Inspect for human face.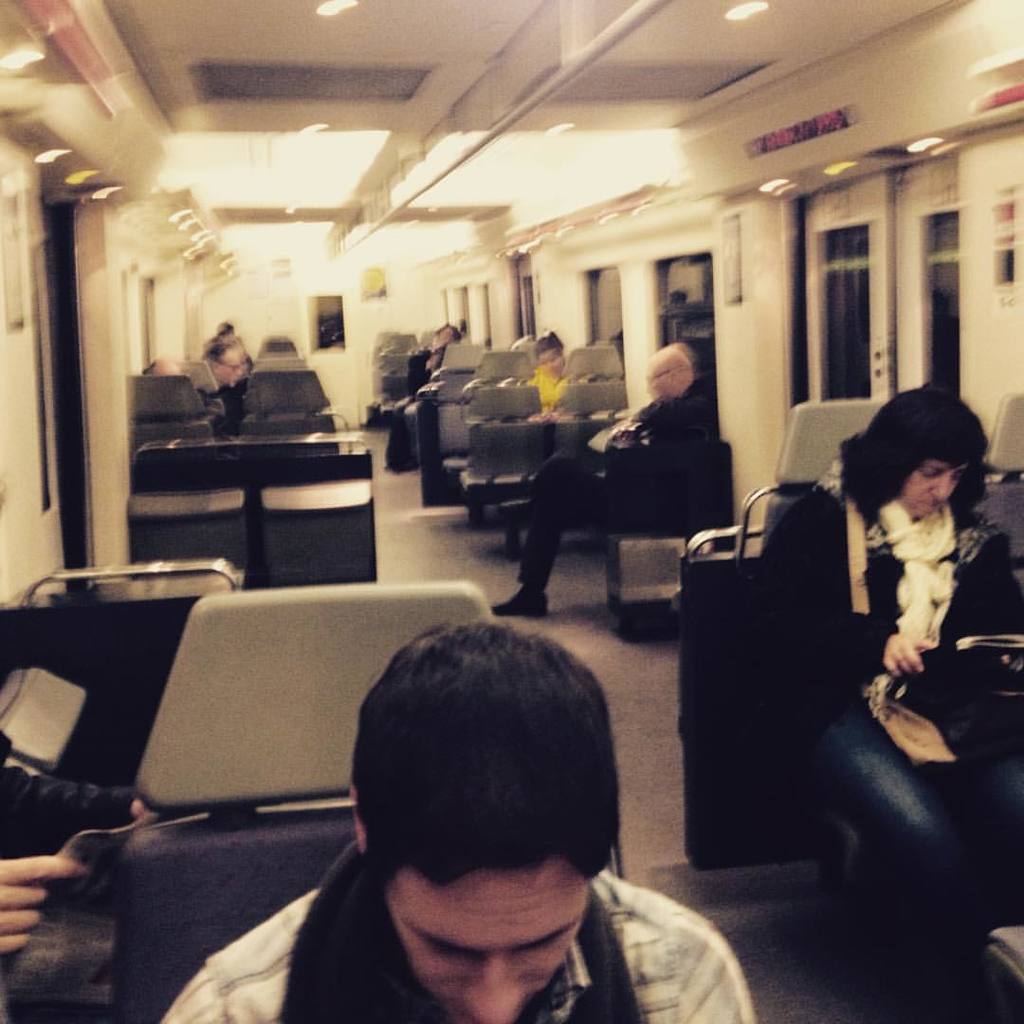
Inspection: (x1=901, y1=458, x2=968, y2=521).
